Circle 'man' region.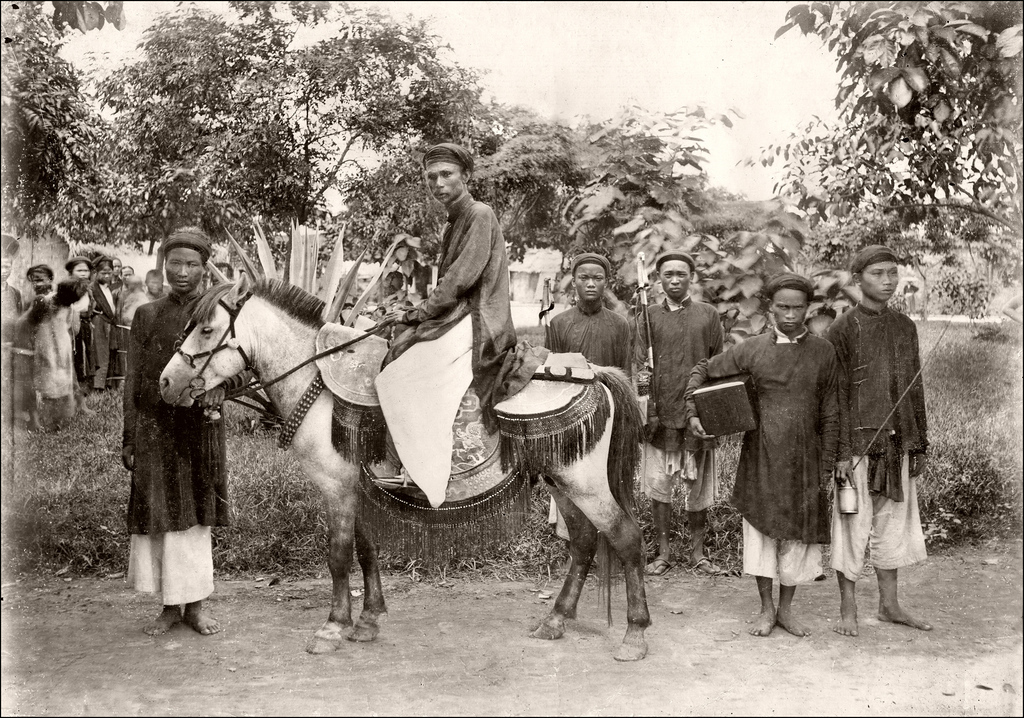
Region: [x1=389, y1=136, x2=522, y2=427].
